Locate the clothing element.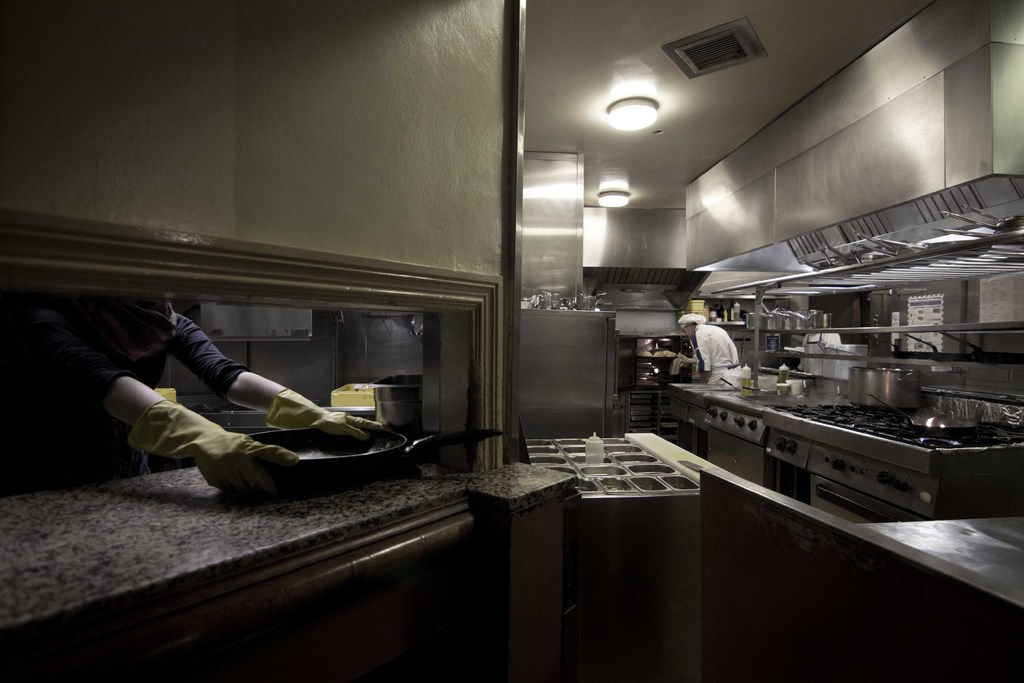
Element bbox: <box>113,296,431,498</box>.
